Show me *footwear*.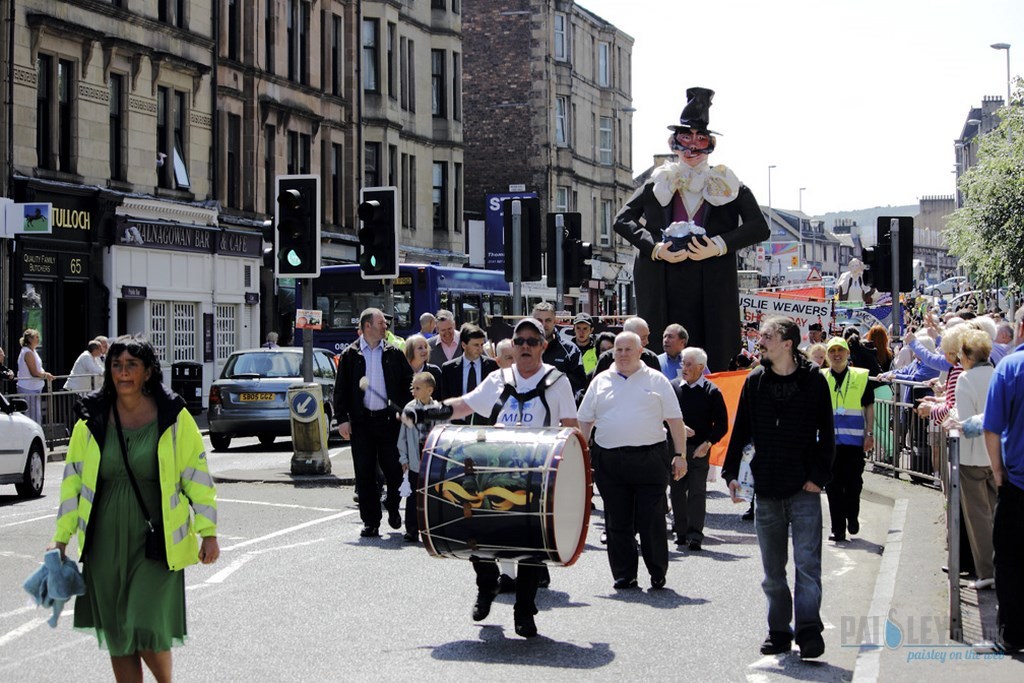
*footwear* is here: 761 641 790 653.
